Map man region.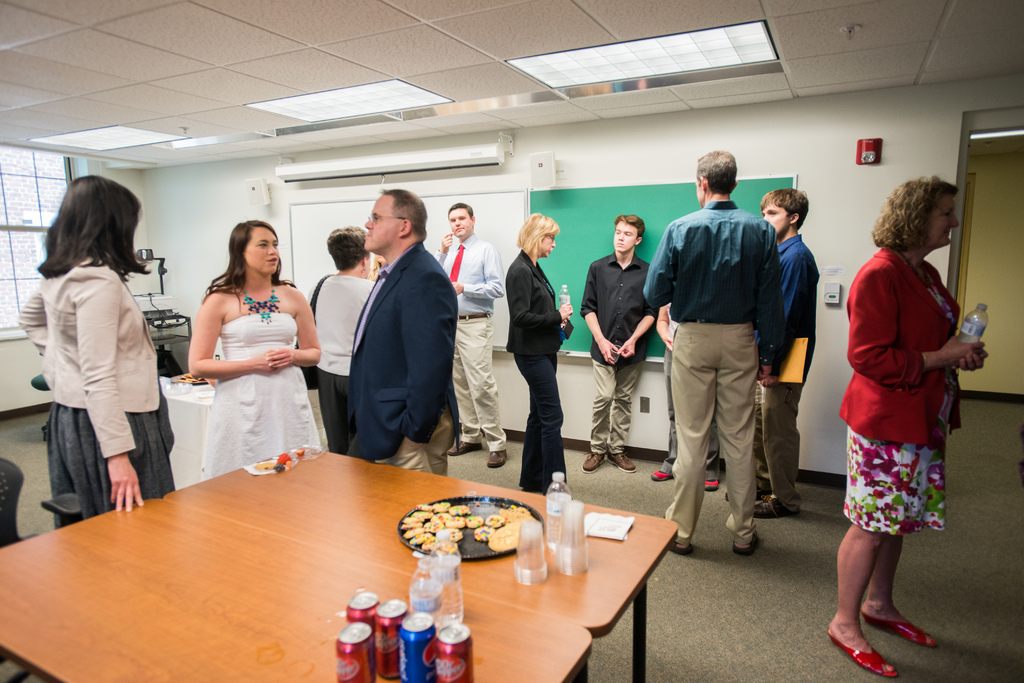
Mapped to rect(578, 214, 653, 472).
